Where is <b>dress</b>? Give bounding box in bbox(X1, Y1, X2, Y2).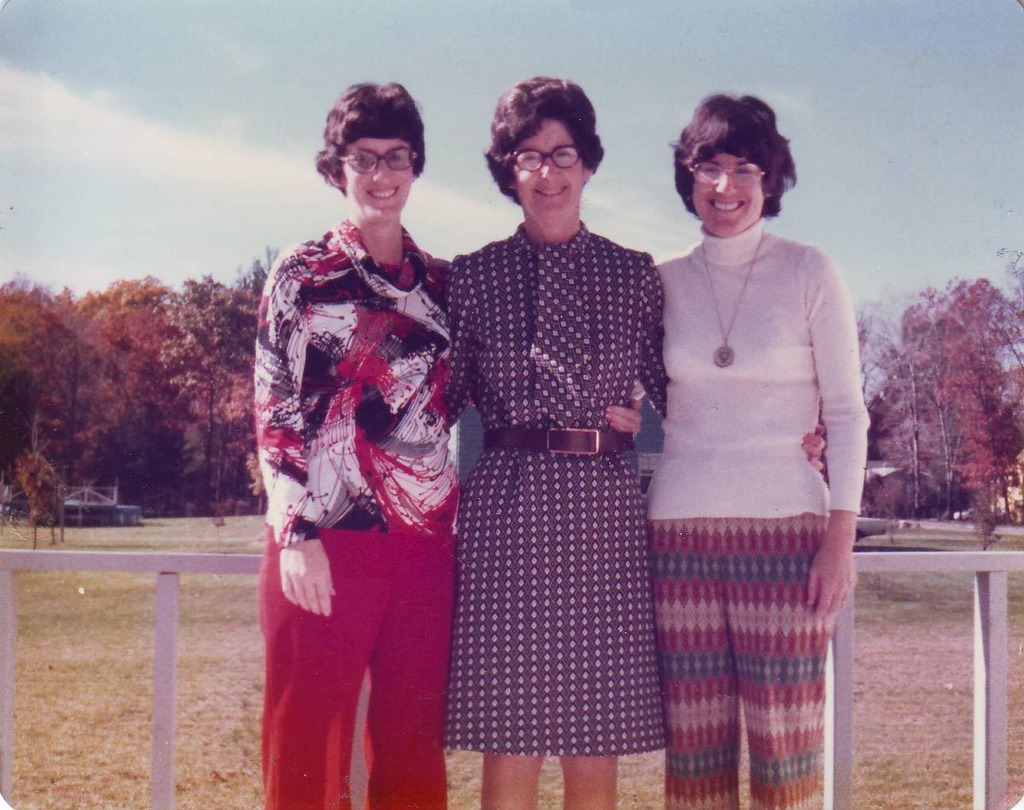
bbox(442, 223, 670, 754).
